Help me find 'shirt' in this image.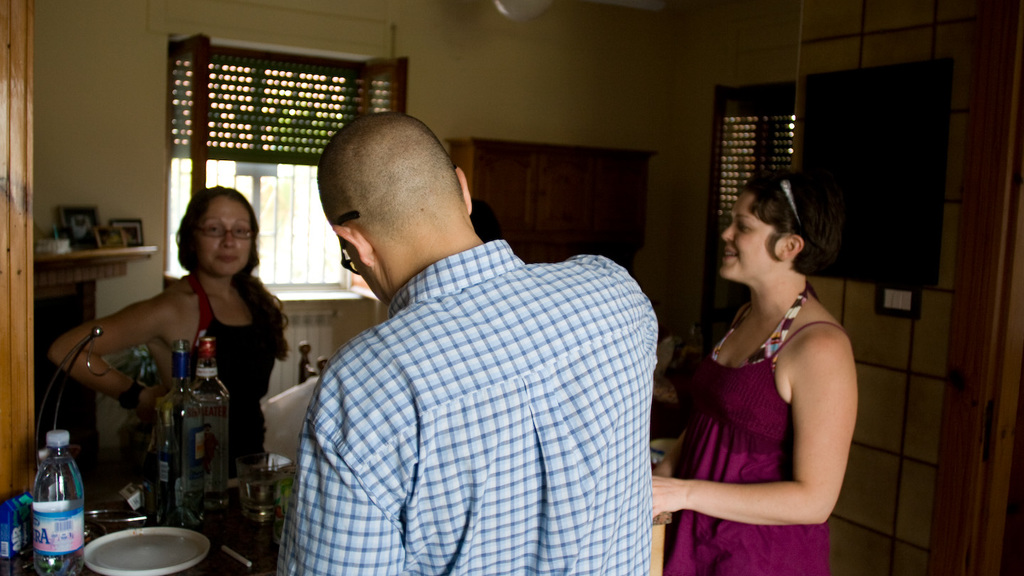
Found it: bbox(266, 243, 662, 575).
